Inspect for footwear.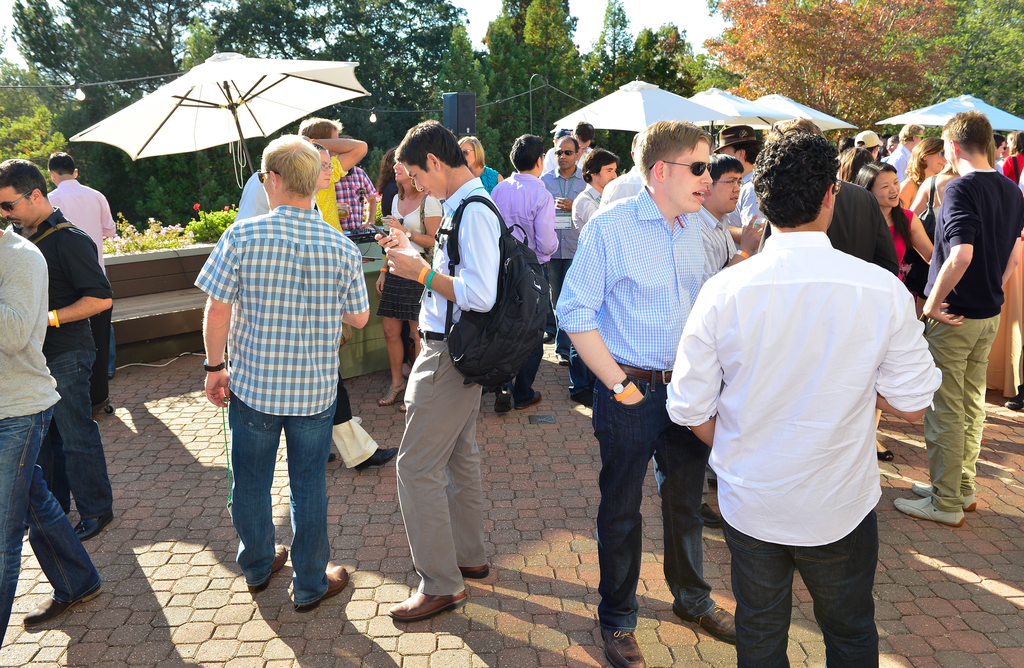
Inspection: locate(911, 479, 977, 515).
